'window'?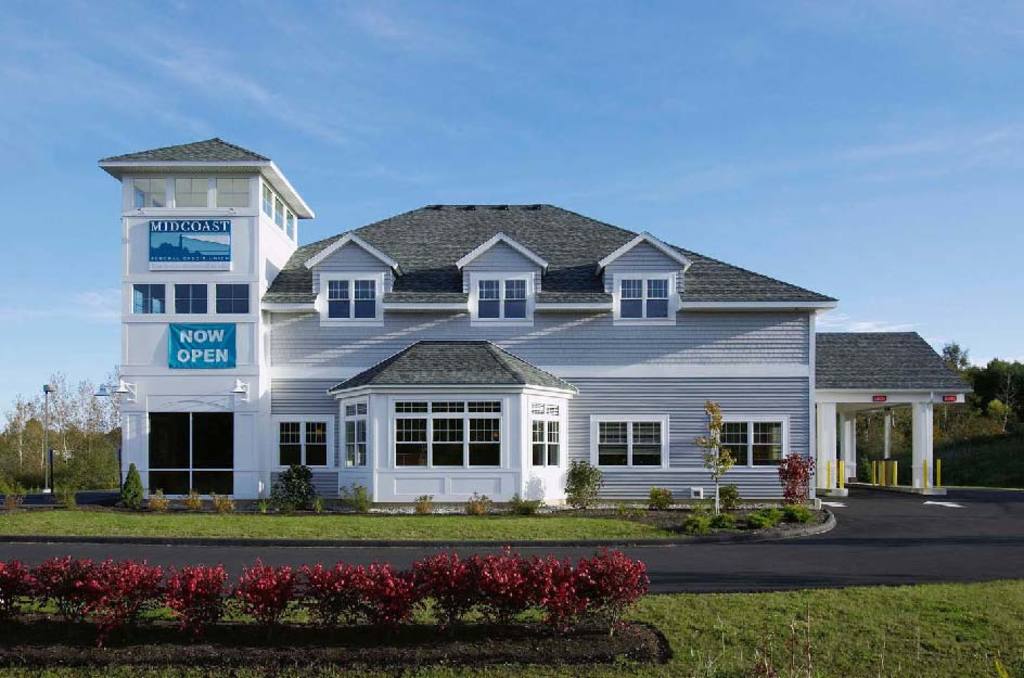
bbox=[532, 402, 556, 470]
